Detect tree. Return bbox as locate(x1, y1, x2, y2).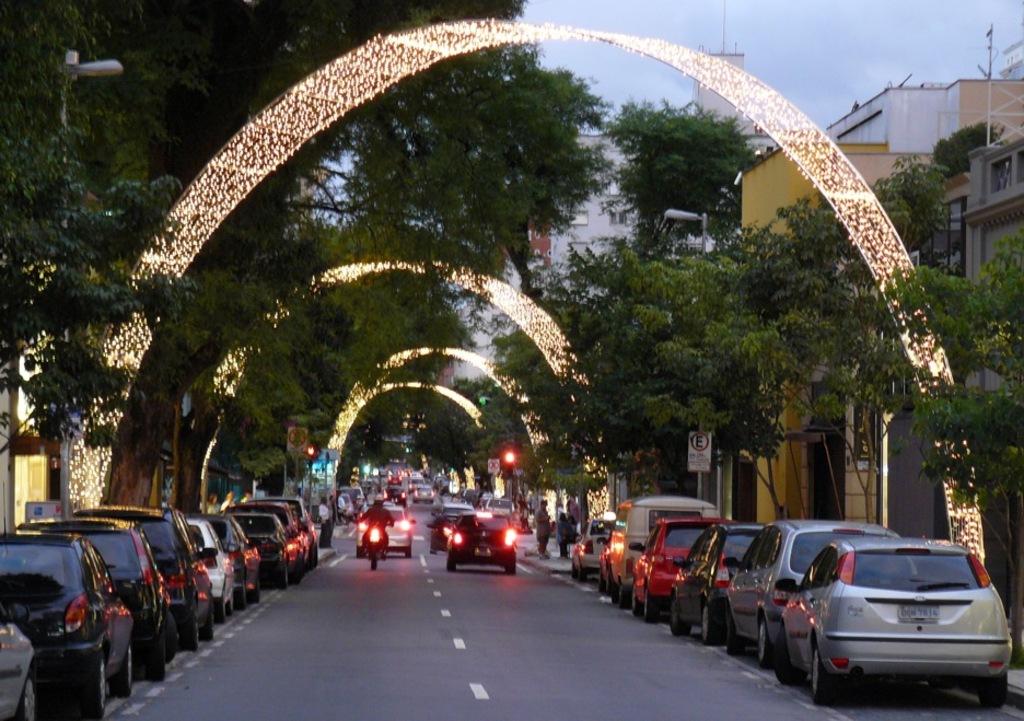
locate(884, 230, 1023, 662).
